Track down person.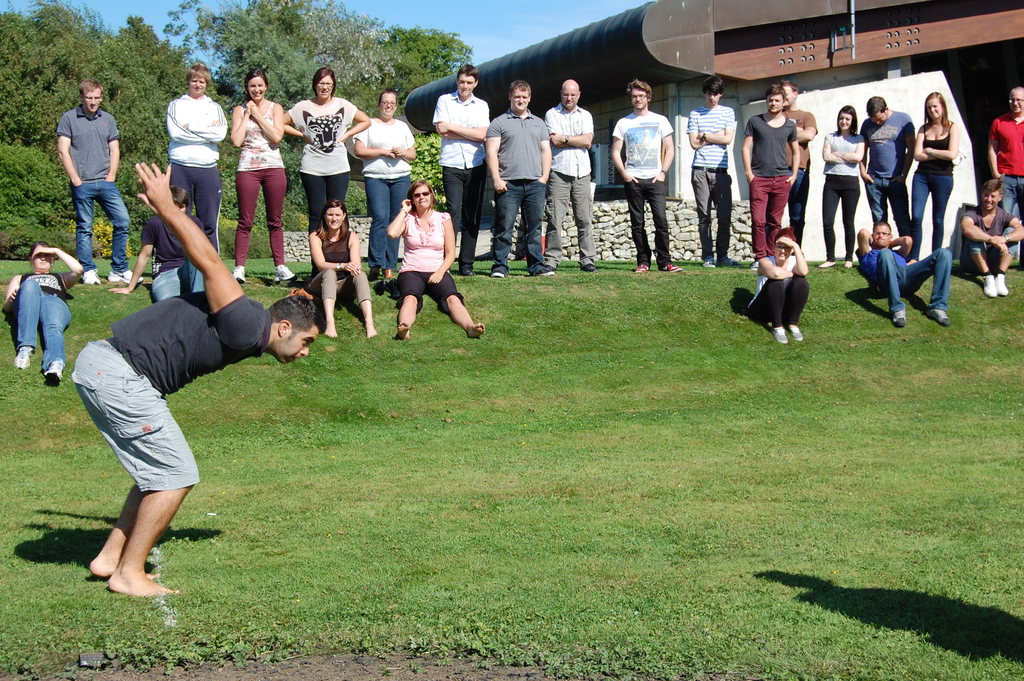
Tracked to <box>913,92,963,263</box>.
